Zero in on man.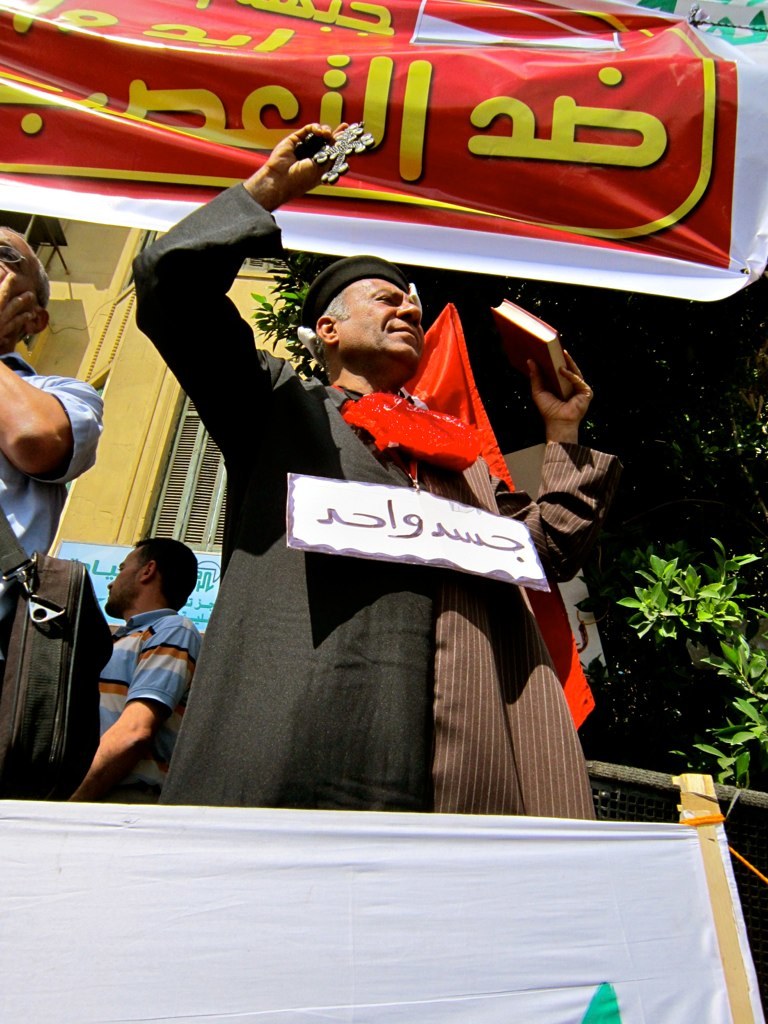
Zeroed in: BBox(132, 122, 431, 815).
